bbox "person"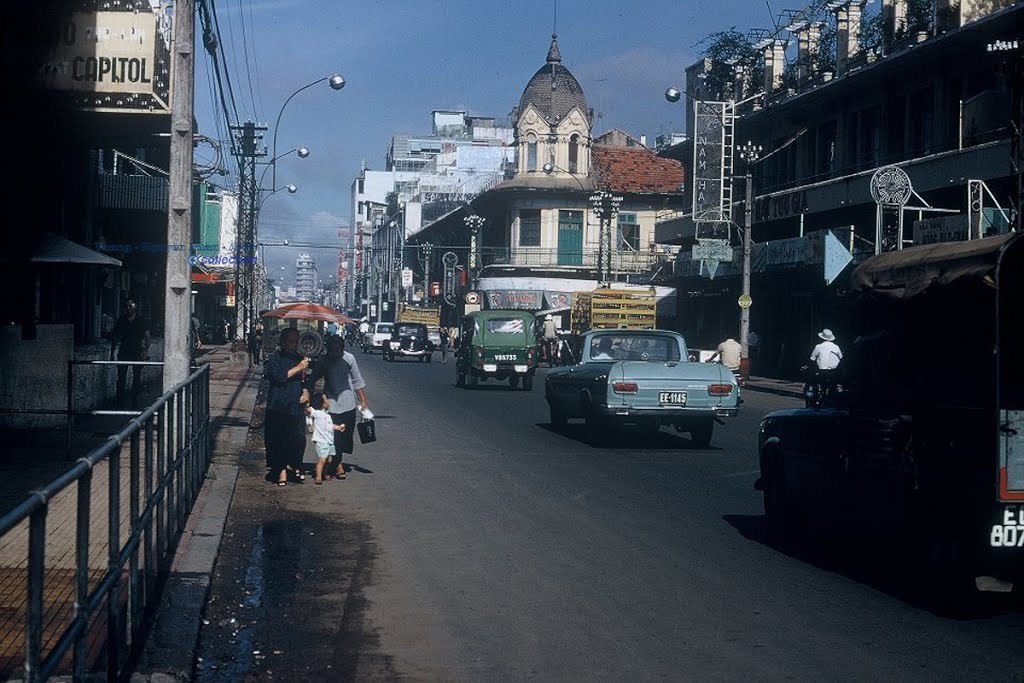
[x1=811, y1=329, x2=840, y2=404]
